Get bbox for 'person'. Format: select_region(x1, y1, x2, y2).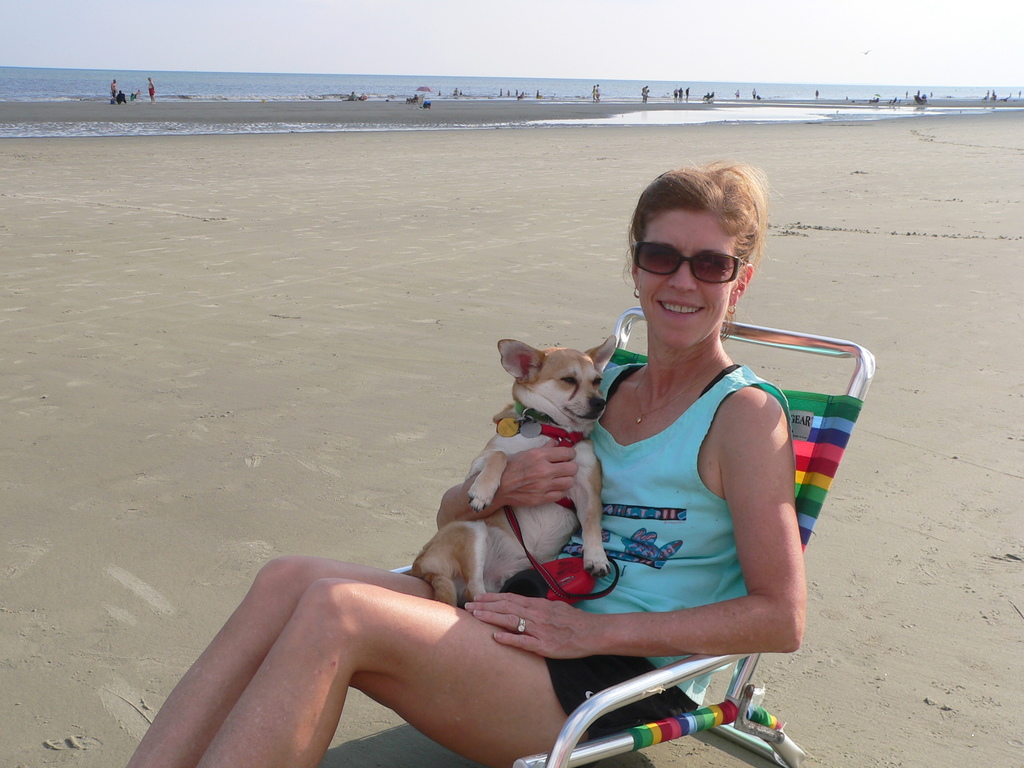
select_region(672, 87, 677, 99).
